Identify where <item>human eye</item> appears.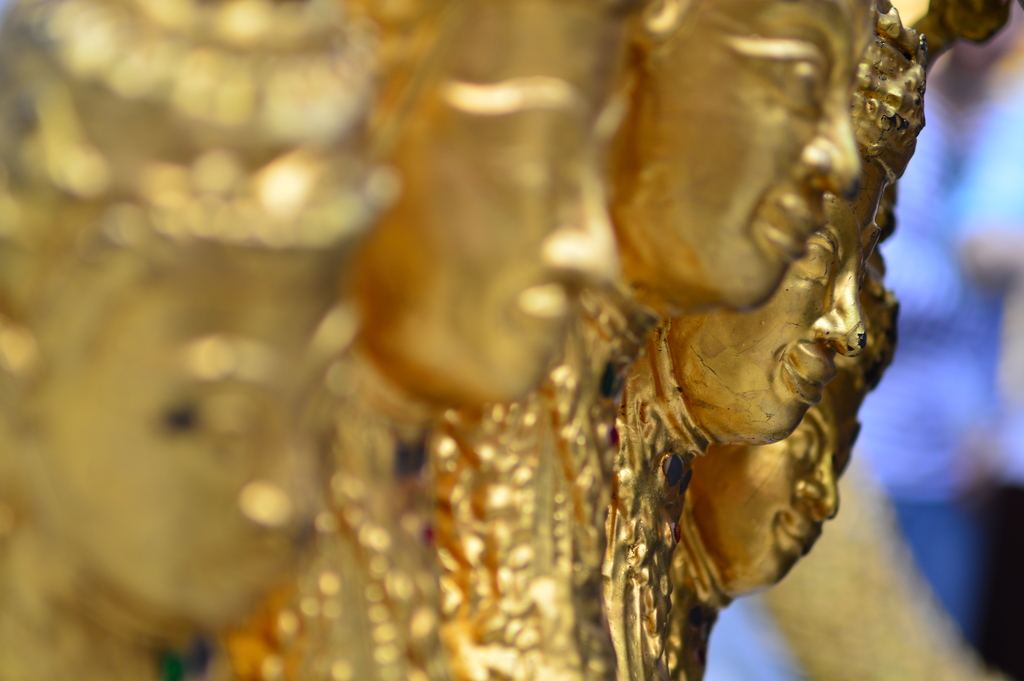
Appears at <bbox>739, 34, 829, 115</bbox>.
